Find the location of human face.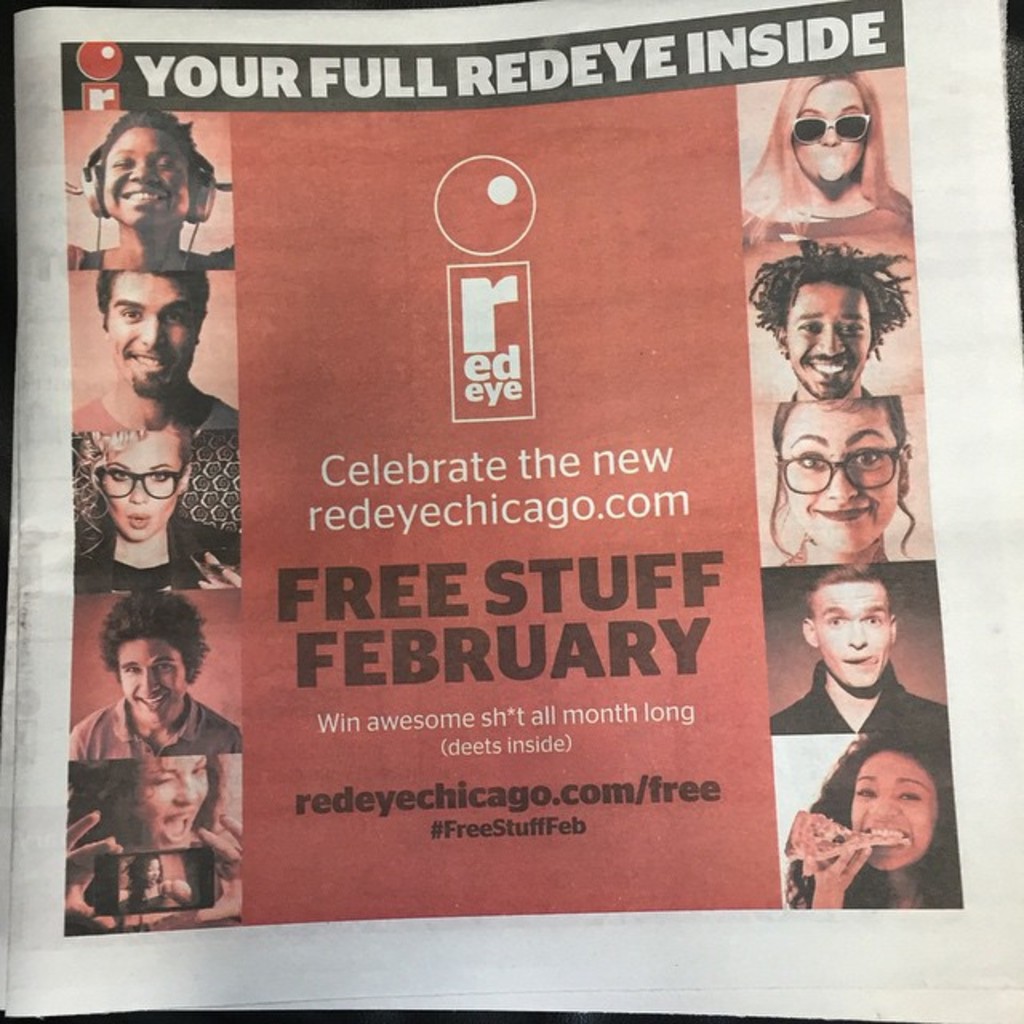
Location: <bbox>96, 426, 189, 542</bbox>.
